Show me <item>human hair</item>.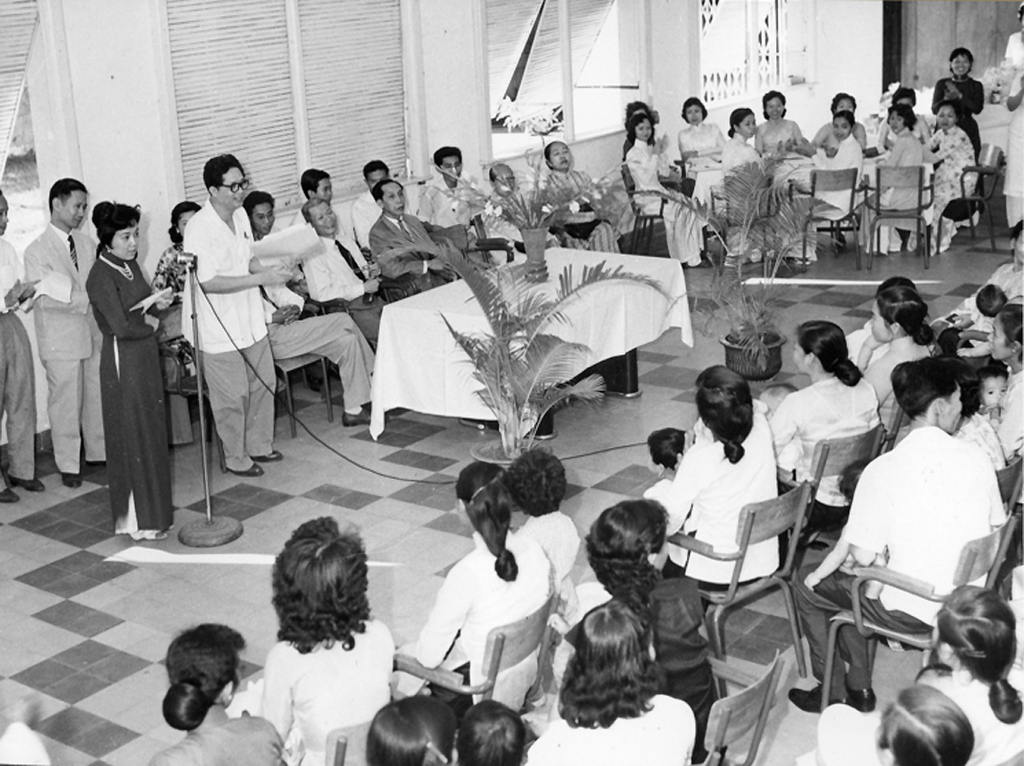
<item>human hair</item> is here: bbox(266, 509, 374, 656).
